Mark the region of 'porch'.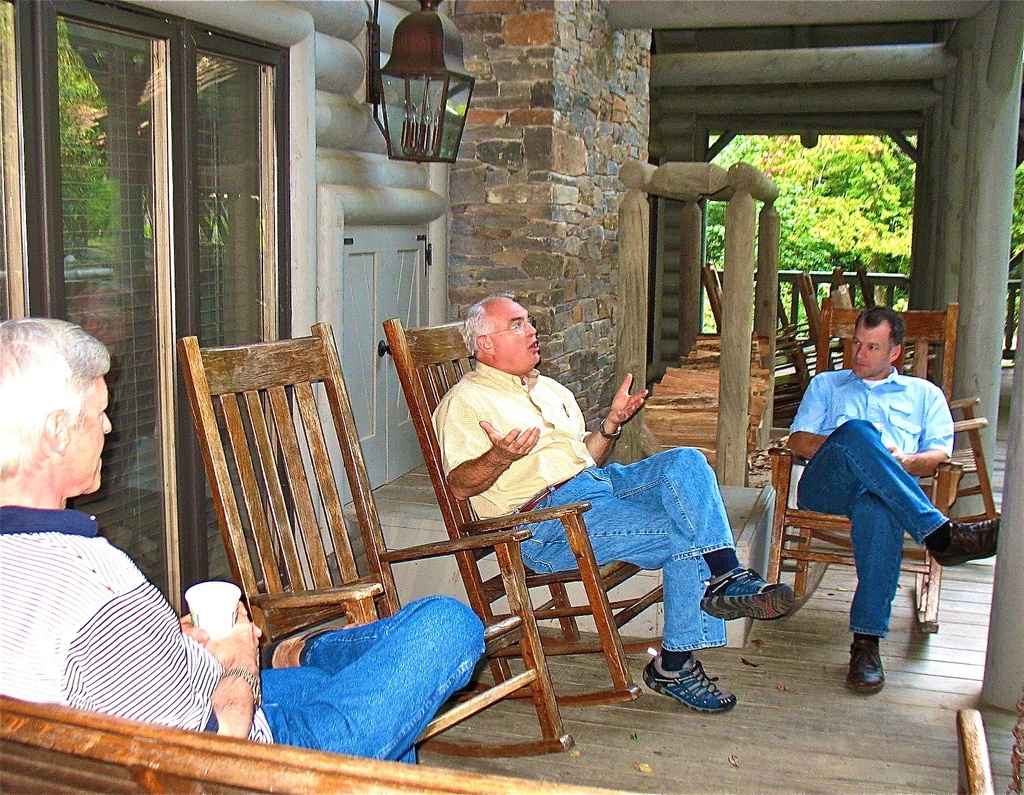
Region: 0,256,1023,794.
